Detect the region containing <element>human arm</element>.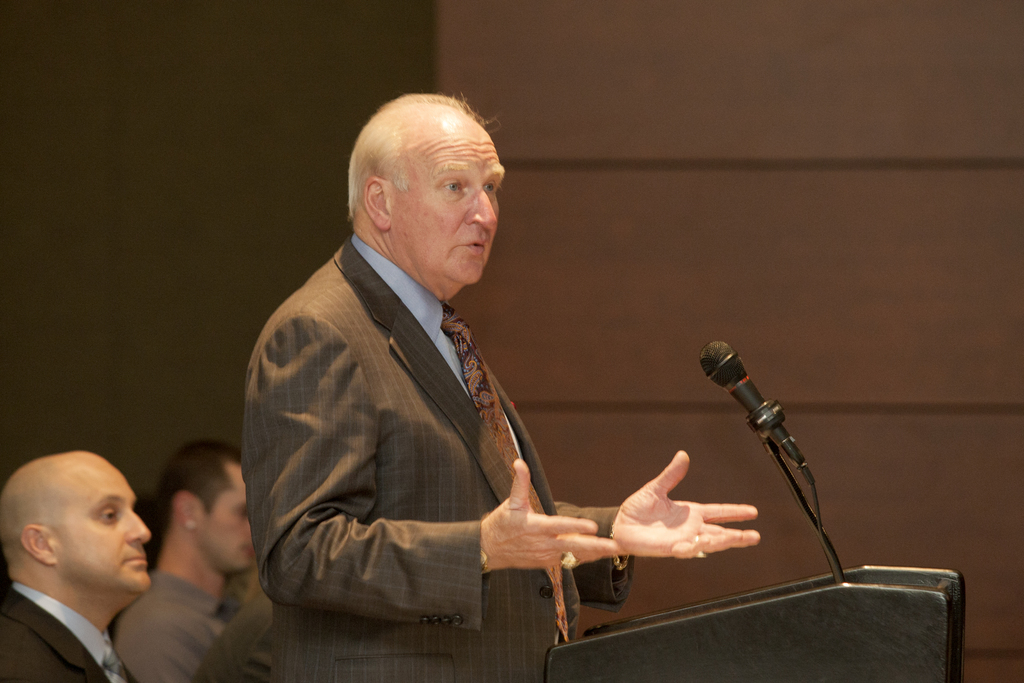
x1=250 y1=309 x2=624 y2=611.
